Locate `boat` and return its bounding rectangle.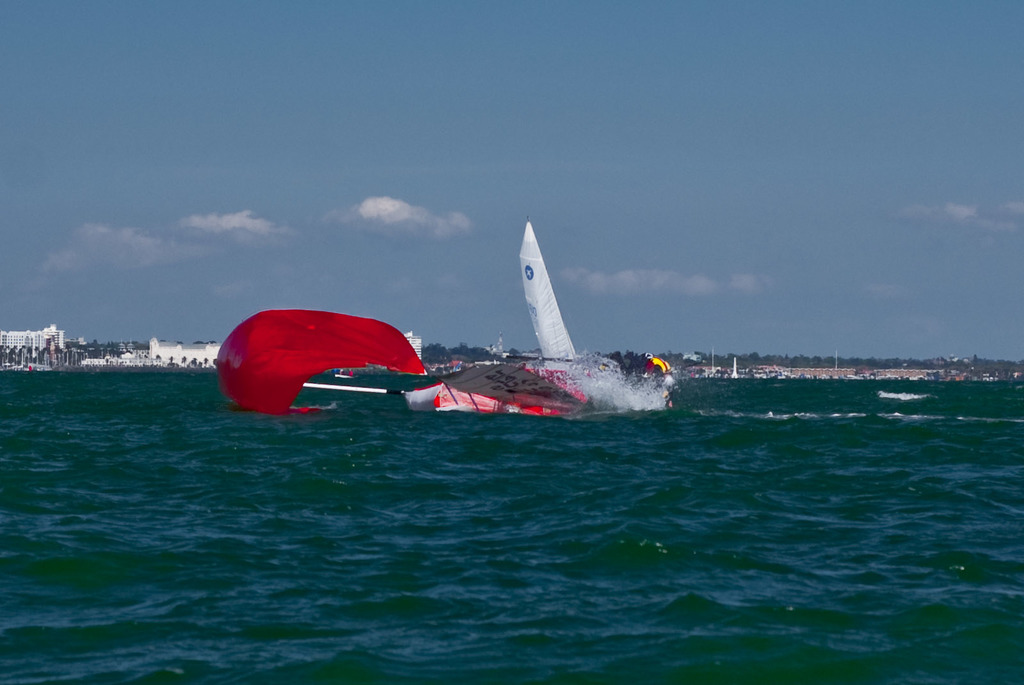
392/207/602/416.
